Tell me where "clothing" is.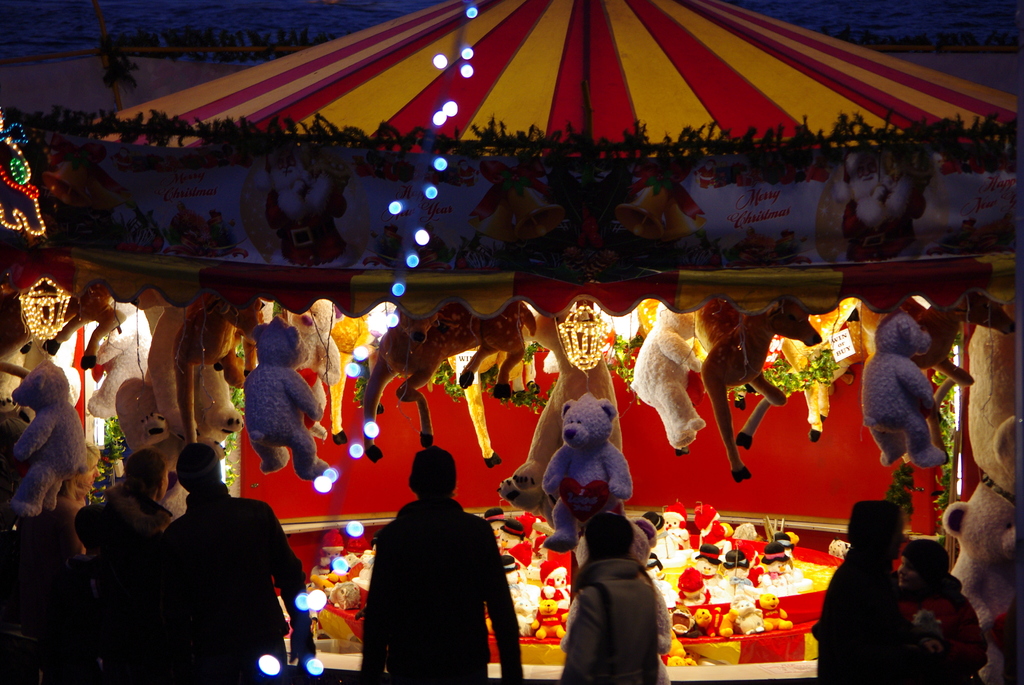
"clothing" is at x1=810, y1=543, x2=920, y2=684.
